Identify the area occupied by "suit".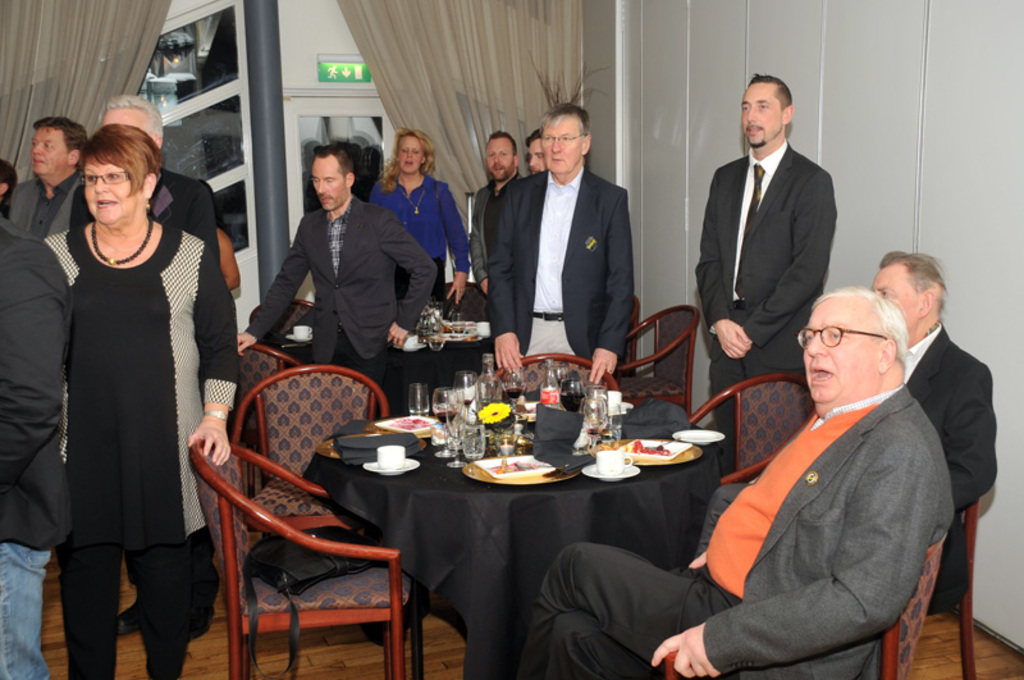
Area: l=698, t=72, r=860, b=409.
